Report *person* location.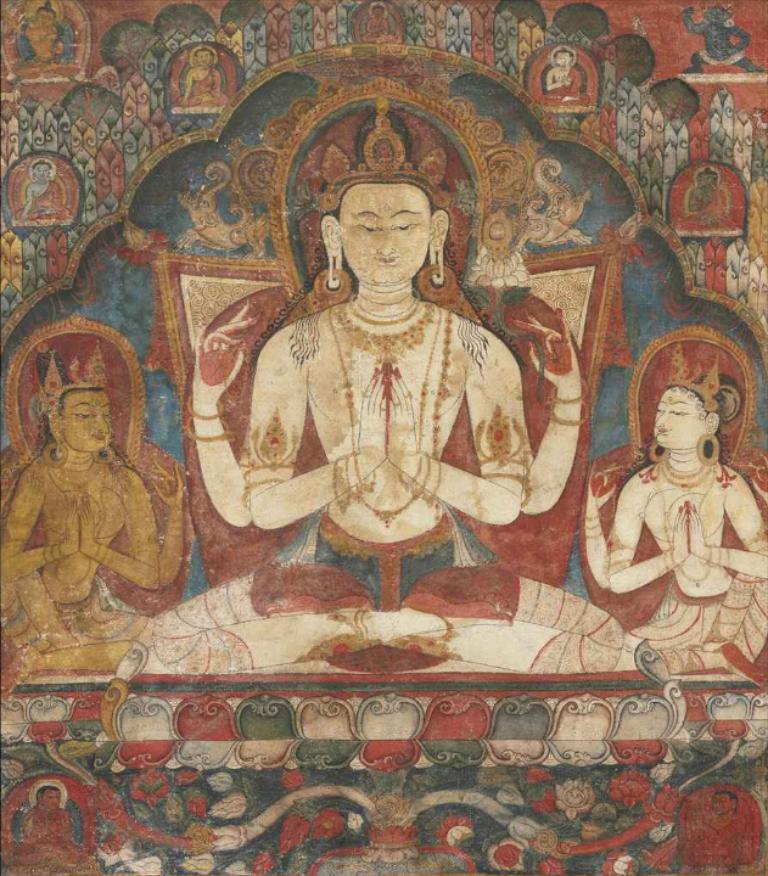
Report: 584/339/767/670.
